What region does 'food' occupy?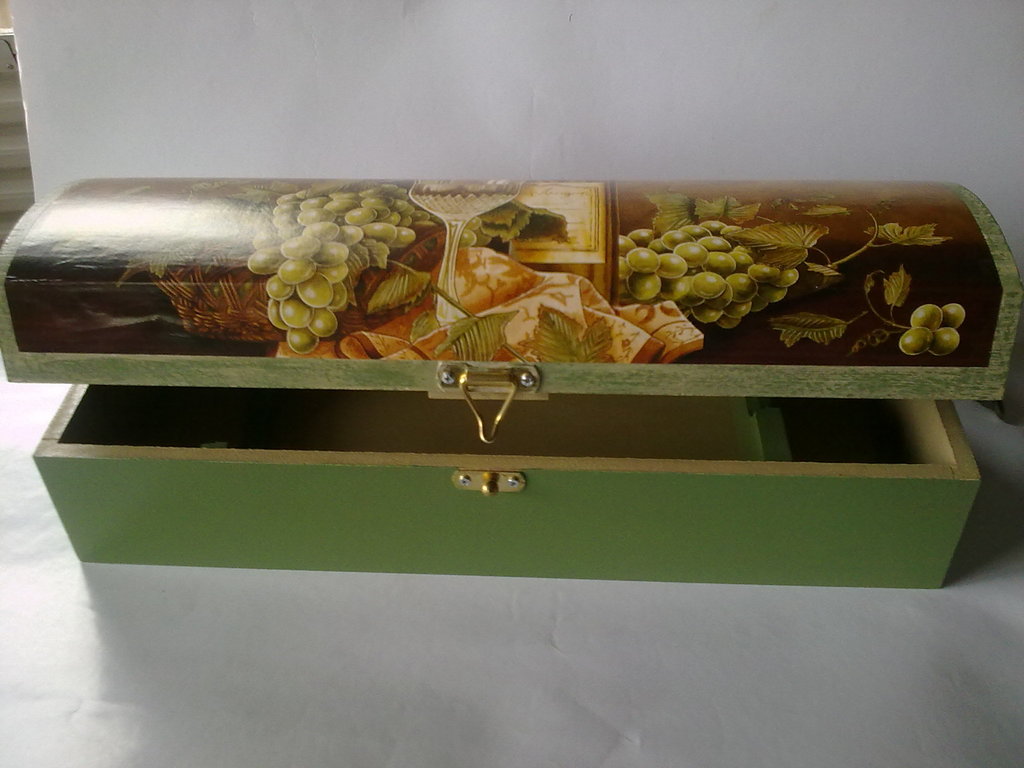
[947, 304, 965, 329].
